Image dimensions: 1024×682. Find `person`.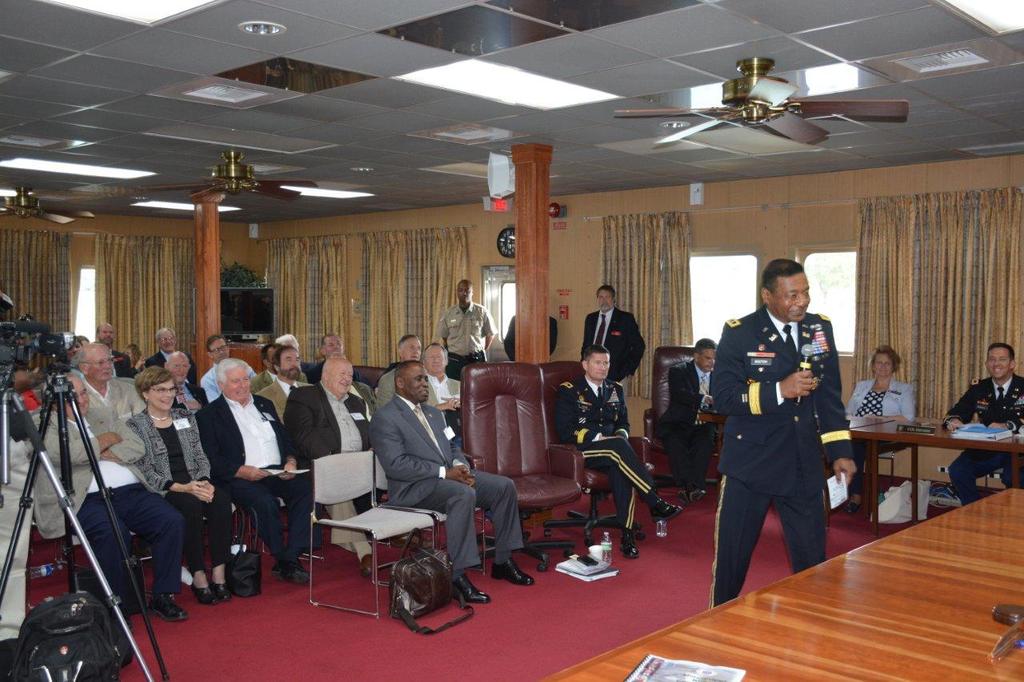
(left=672, top=338, right=714, bottom=500).
